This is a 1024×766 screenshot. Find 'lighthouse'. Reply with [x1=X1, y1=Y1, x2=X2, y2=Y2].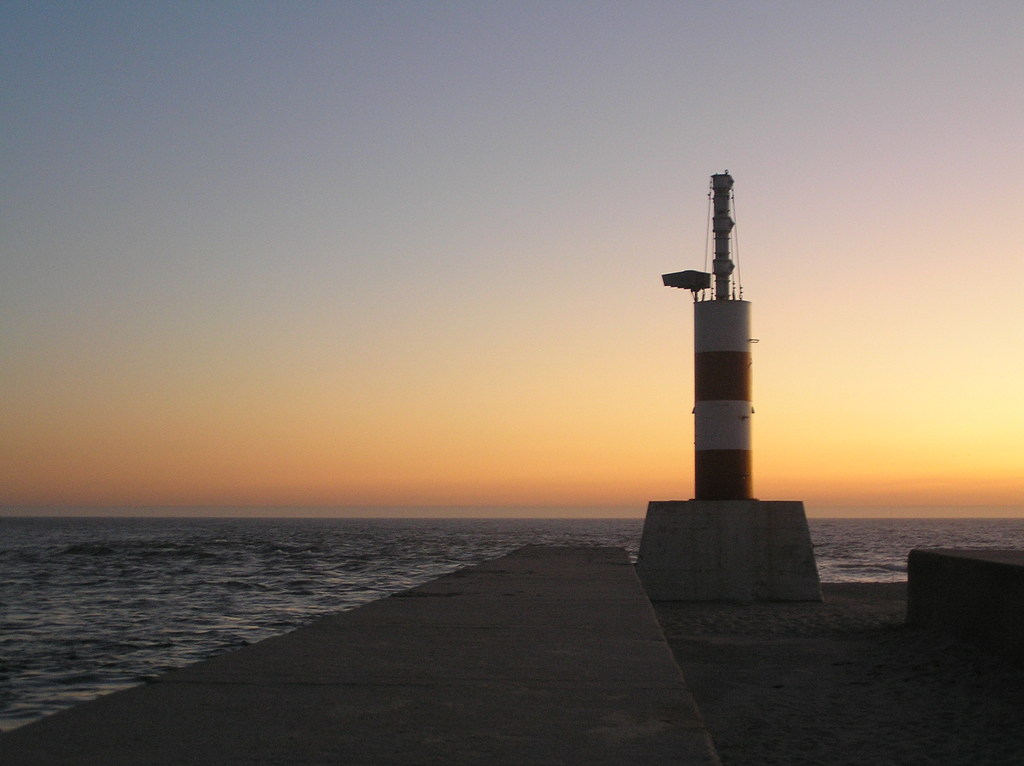
[x1=641, y1=164, x2=804, y2=623].
